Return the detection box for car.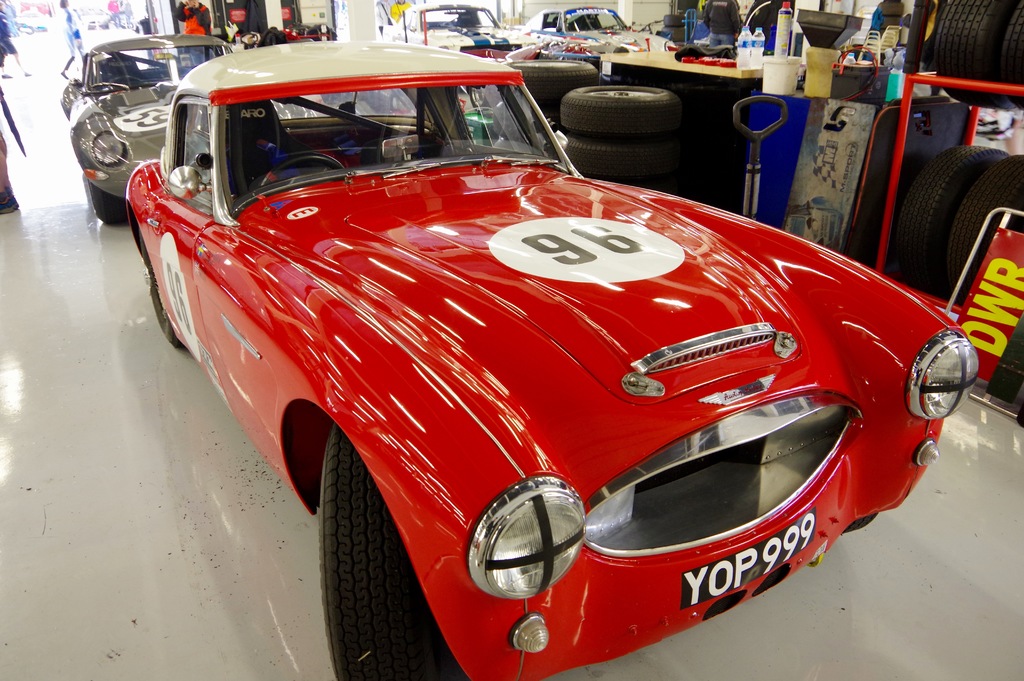
[120, 36, 985, 680].
